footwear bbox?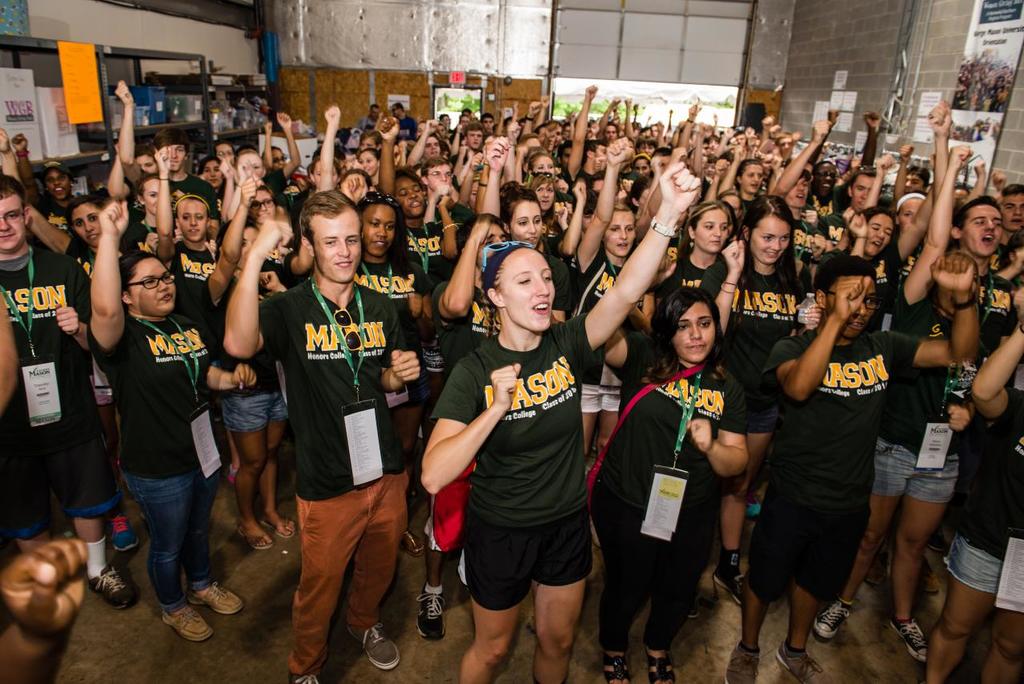
detection(232, 524, 275, 553)
